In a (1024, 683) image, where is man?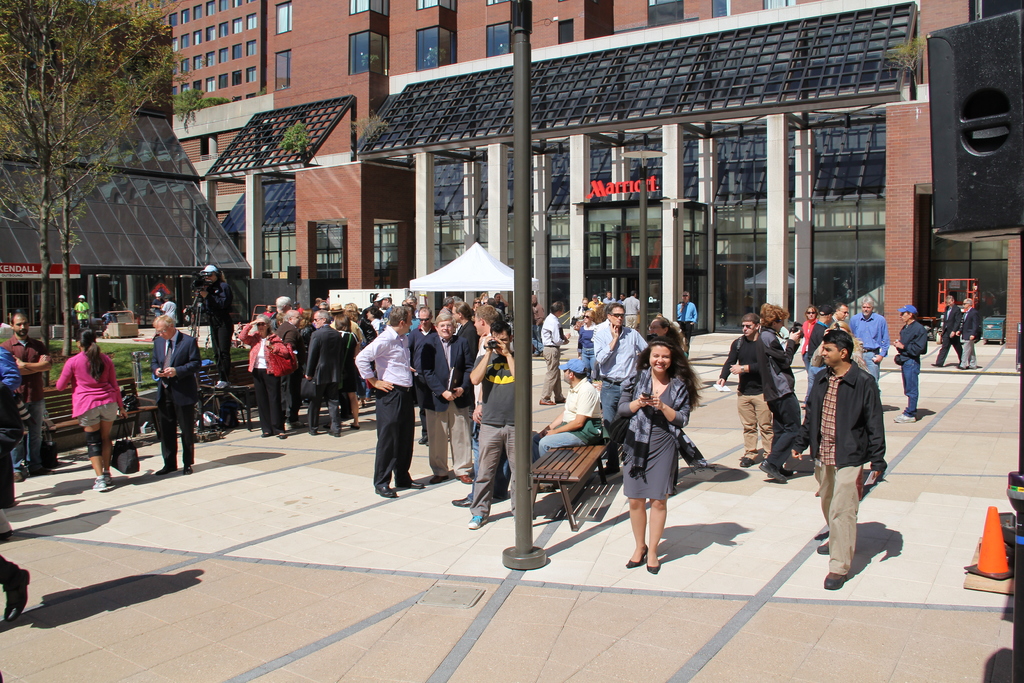
465,320,513,530.
